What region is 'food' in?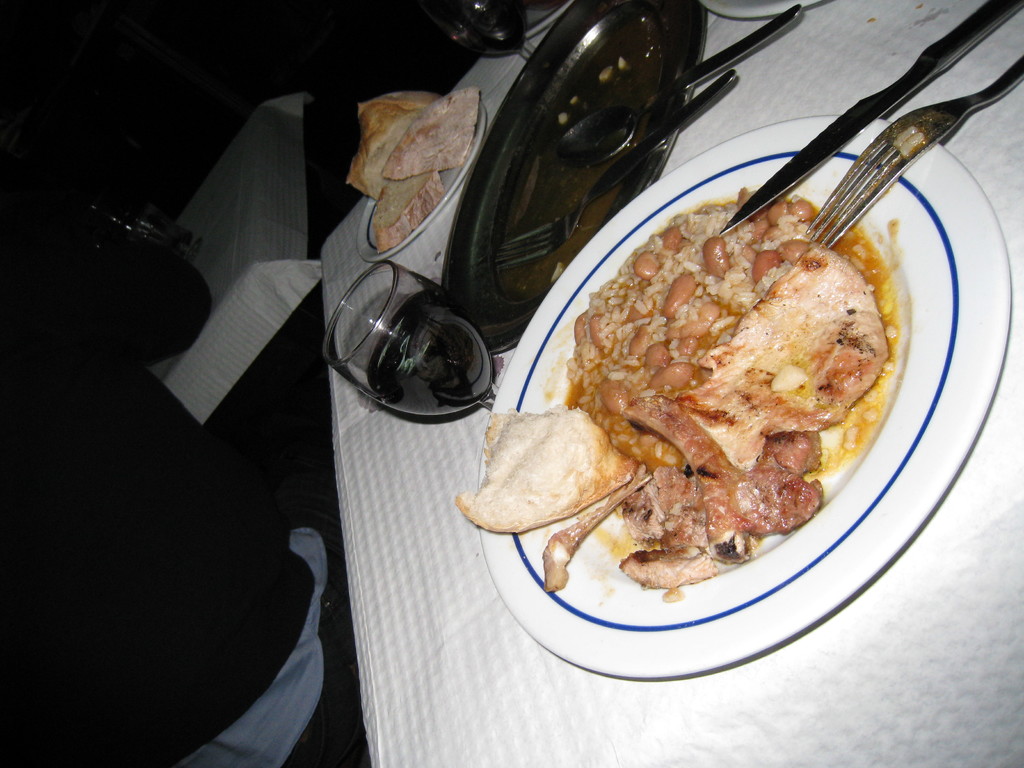
l=371, t=165, r=445, b=257.
